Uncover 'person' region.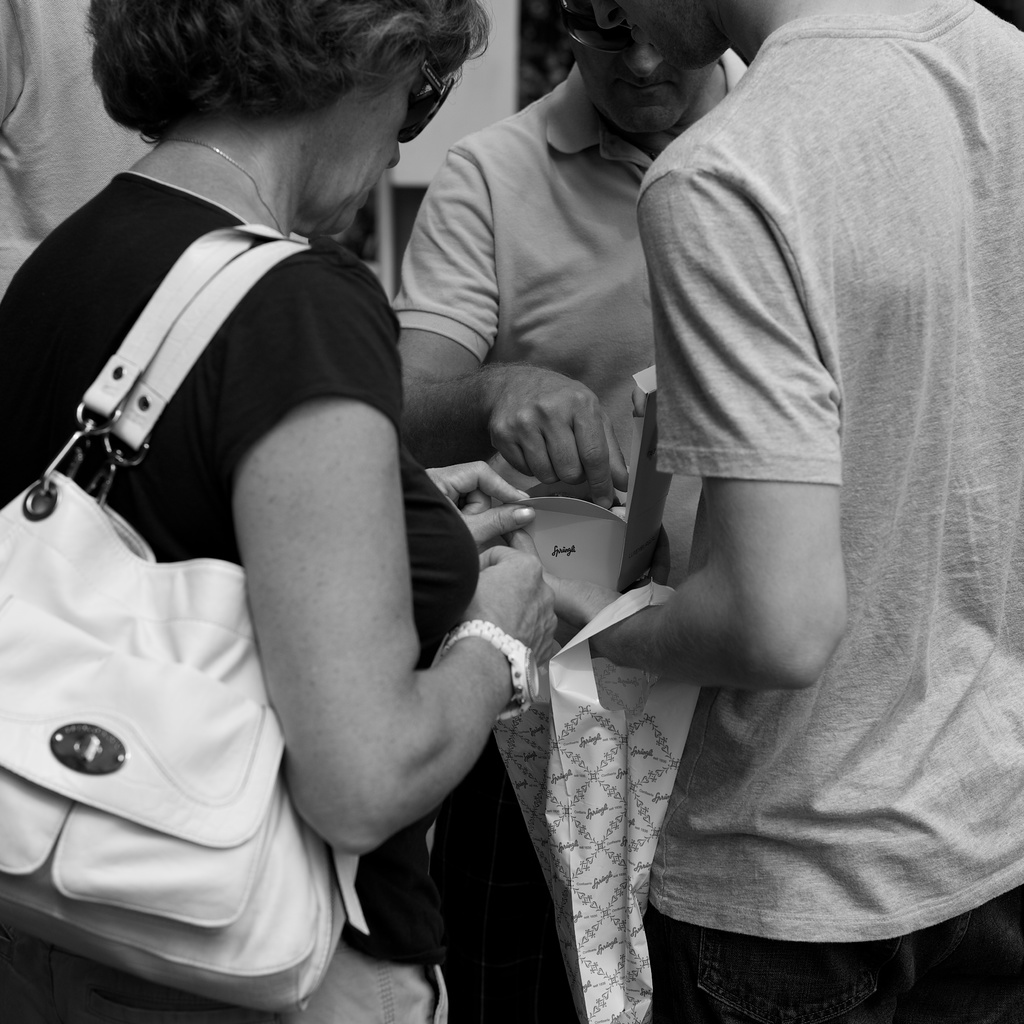
Uncovered: <bbox>0, 0, 560, 1023</bbox>.
